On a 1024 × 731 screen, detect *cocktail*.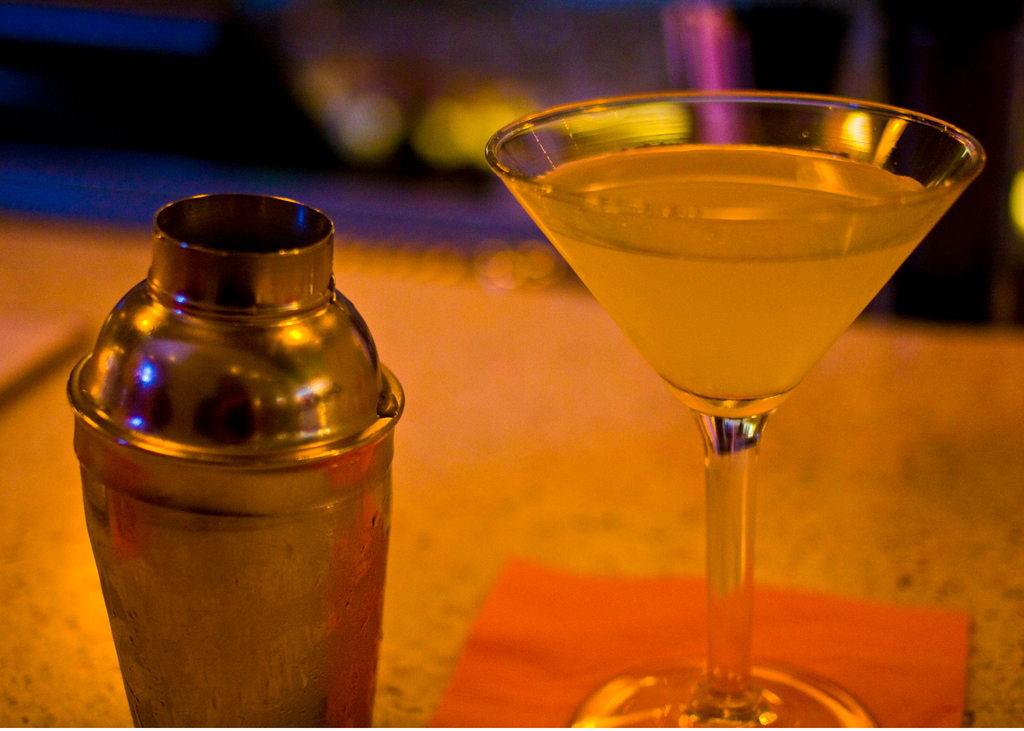
x1=538 y1=99 x2=933 y2=712.
